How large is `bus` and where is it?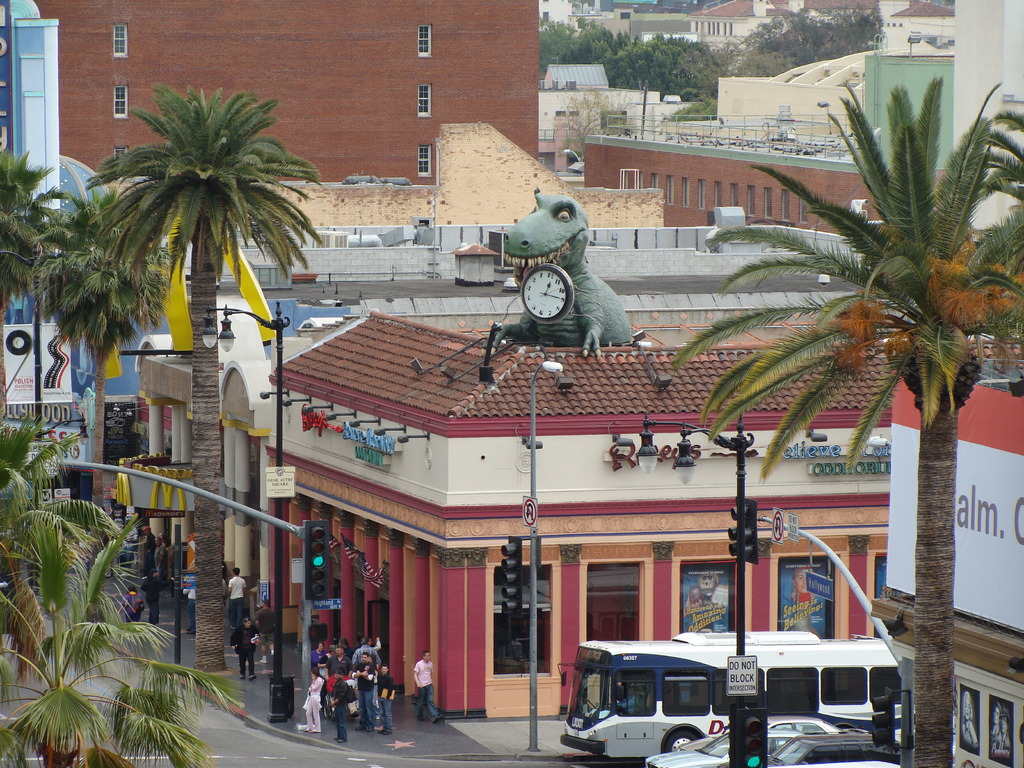
Bounding box: (x1=552, y1=621, x2=911, y2=759).
